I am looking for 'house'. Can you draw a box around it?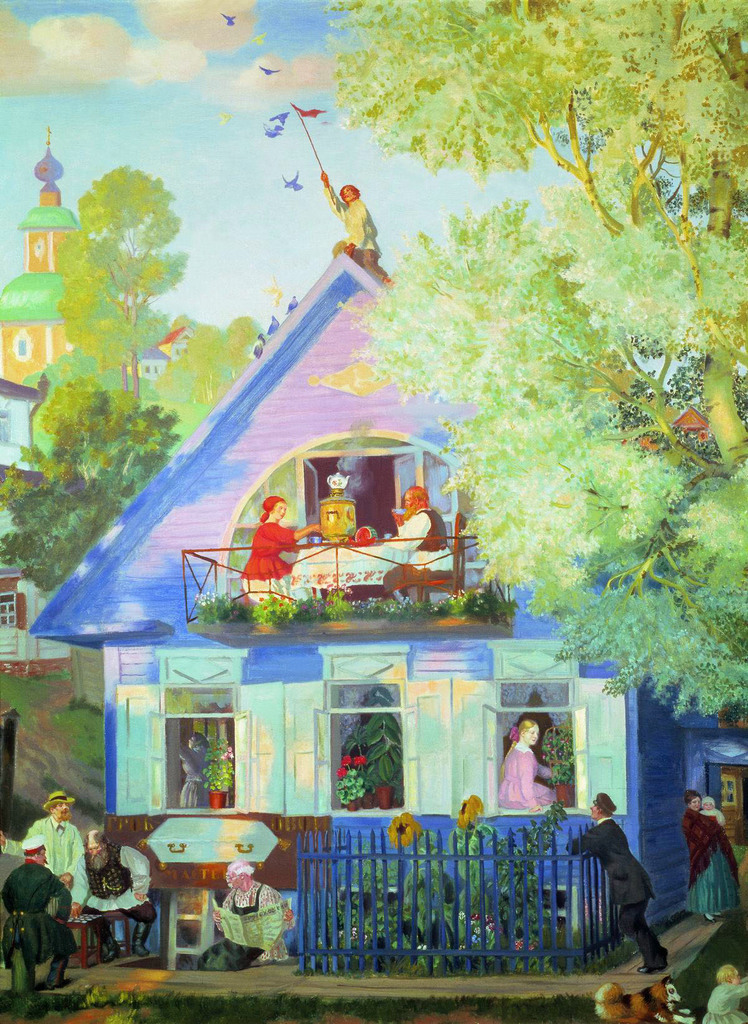
Sure, the bounding box is 20, 249, 681, 966.
